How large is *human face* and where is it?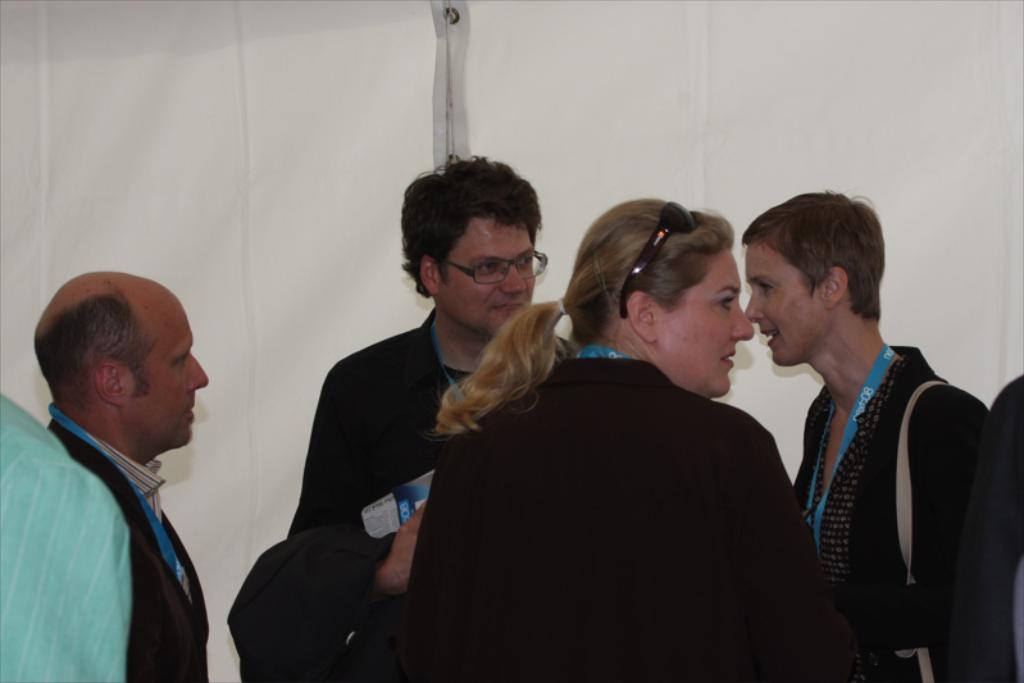
Bounding box: 133/290/218/448.
